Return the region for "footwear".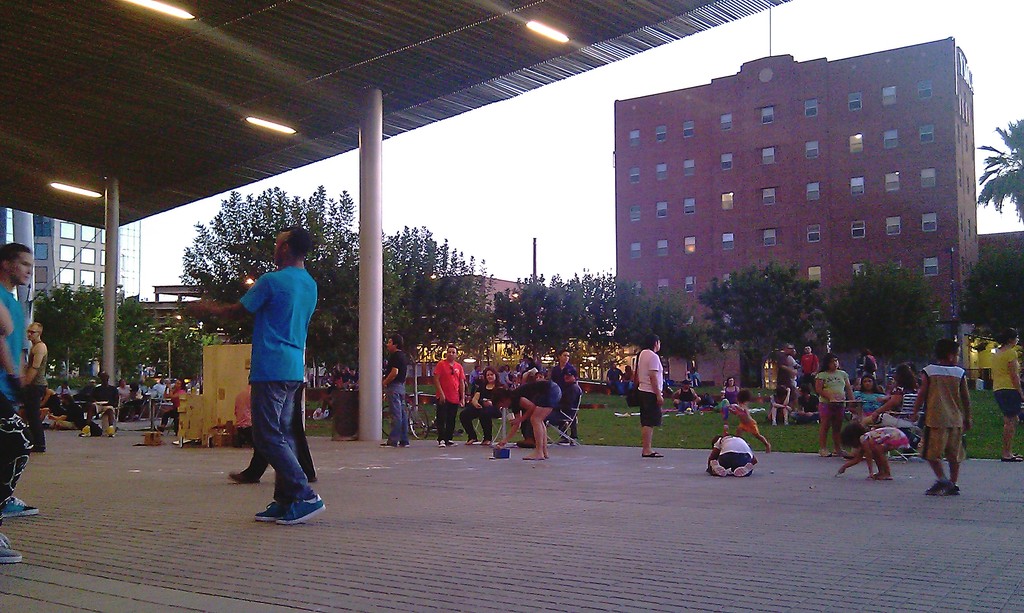
detection(255, 505, 286, 526).
